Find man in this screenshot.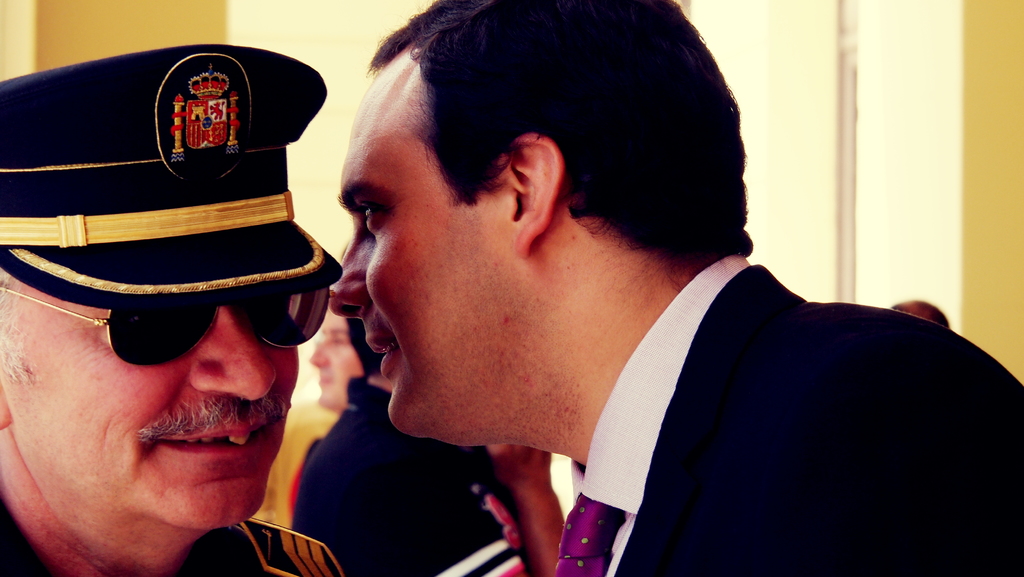
The bounding box for man is (x1=312, y1=297, x2=365, y2=414).
